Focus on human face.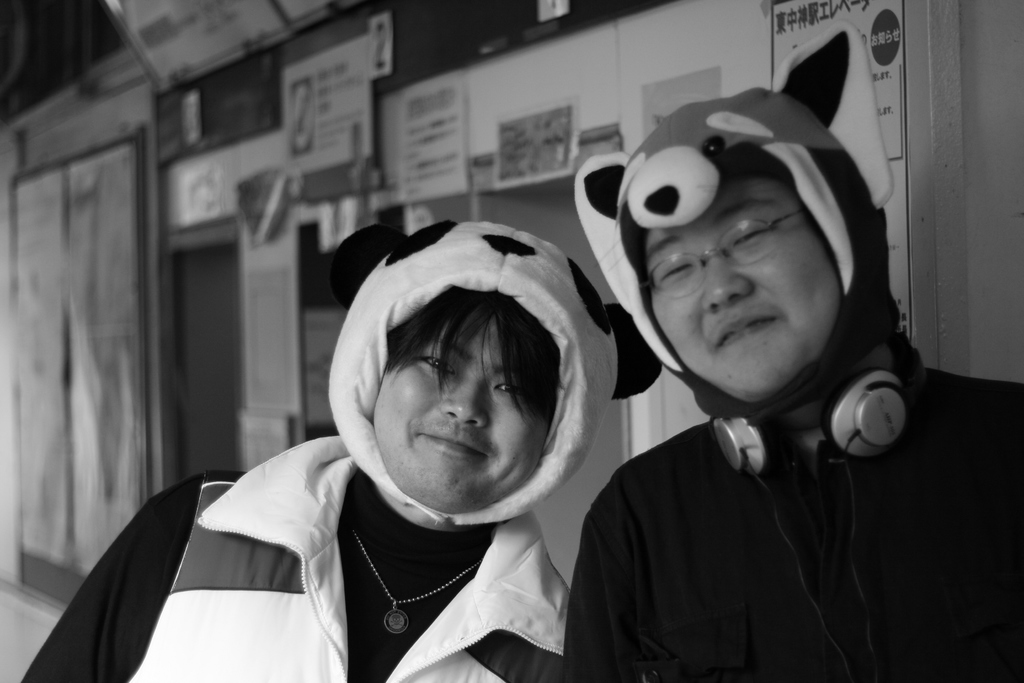
Focused at box(372, 324, 543, 508).
